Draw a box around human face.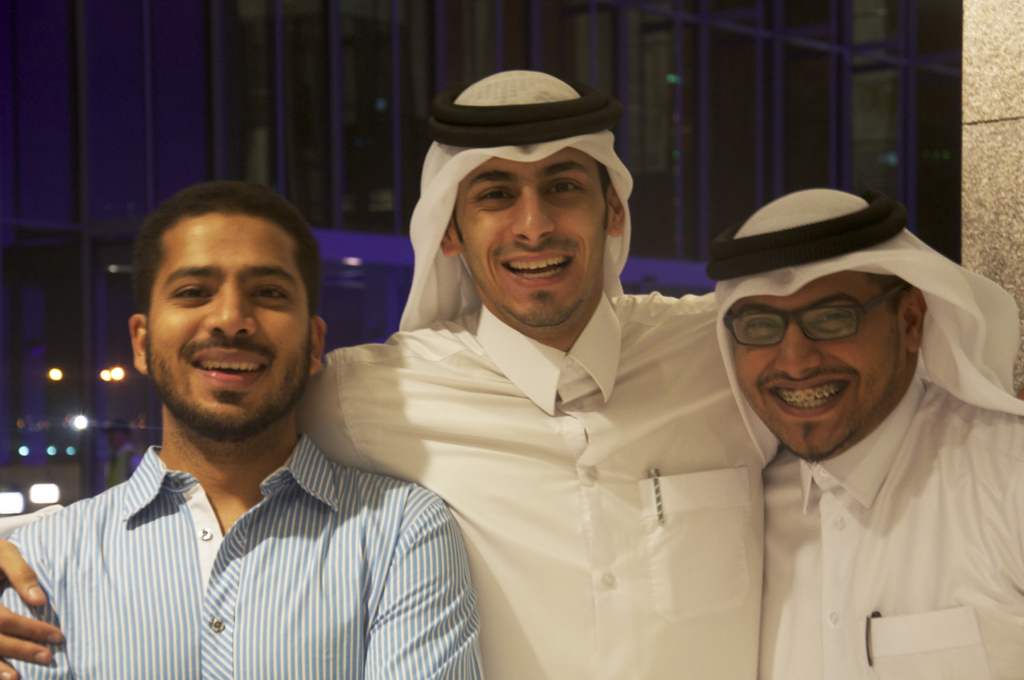
<box>143,223,317,441</box>.
